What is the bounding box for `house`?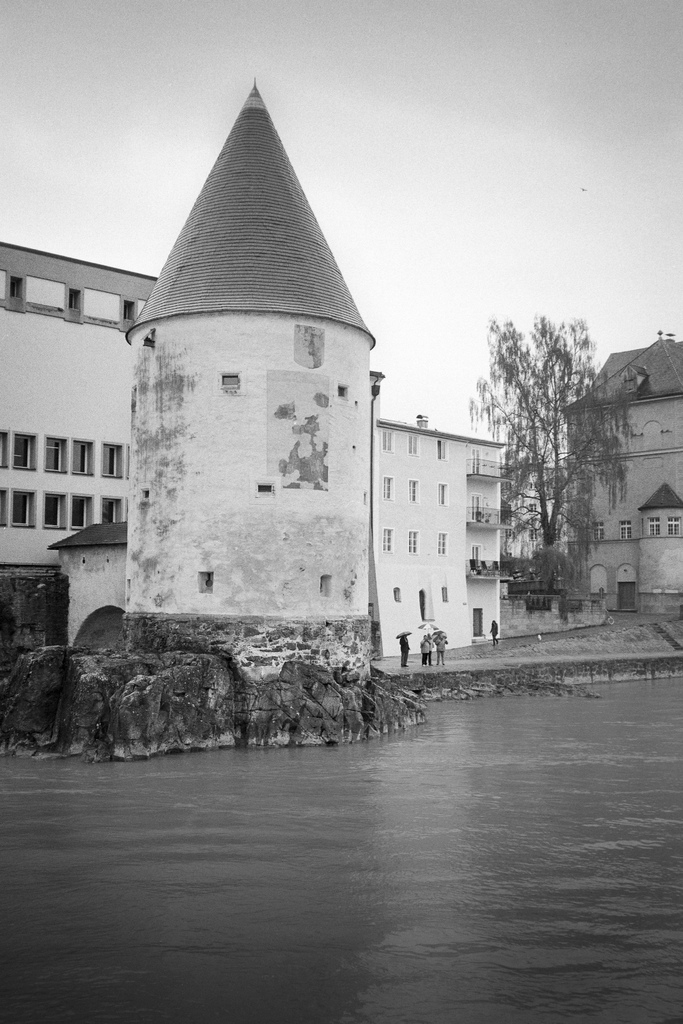
l=48, t=72, r=384, b=672.
